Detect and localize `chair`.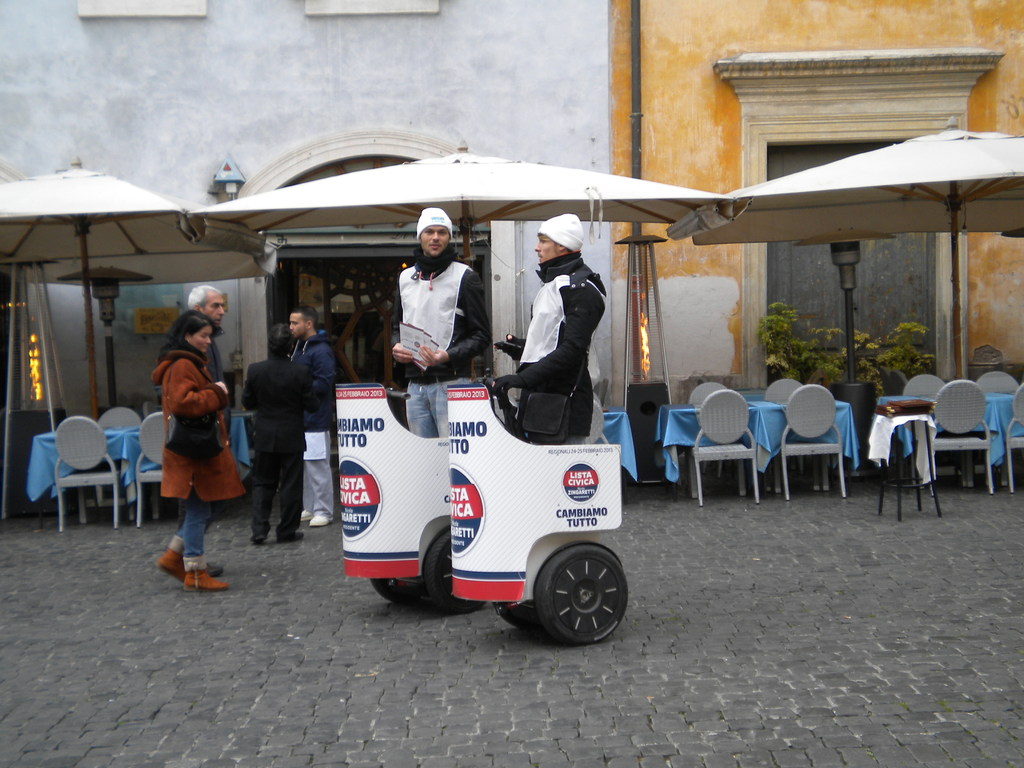
Localized at BBox(966, 371, 1021, 492).
